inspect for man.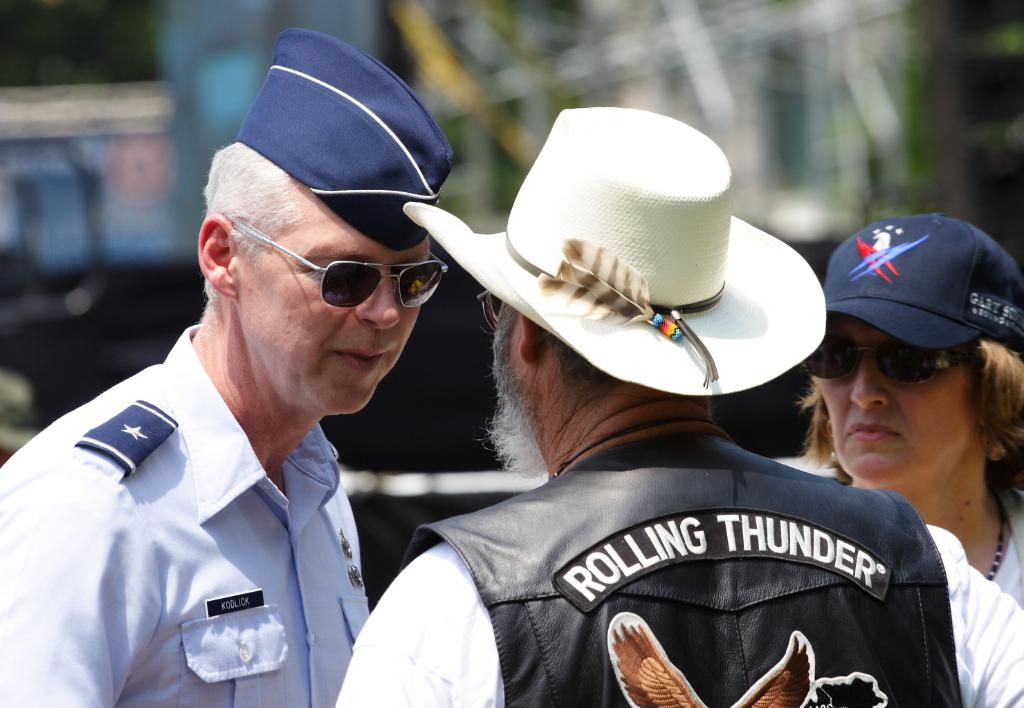
Inspection: <region>338, 108, 1023, 707</region>.
